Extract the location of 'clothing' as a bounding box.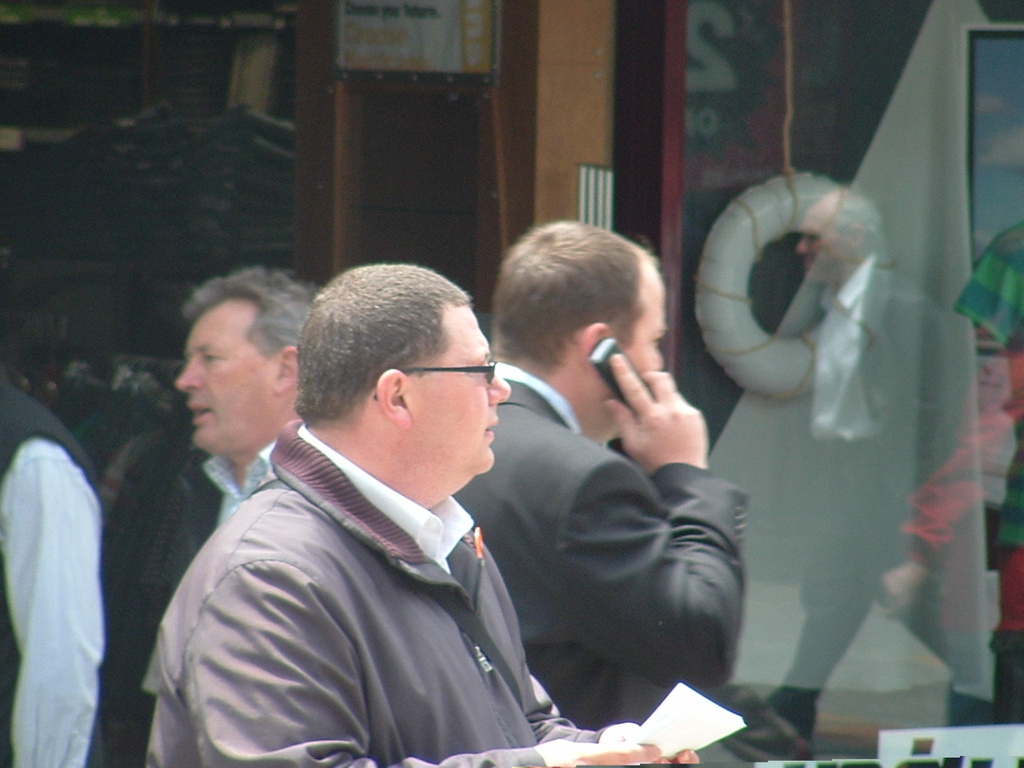
rect(147, 377, 591, 767).
